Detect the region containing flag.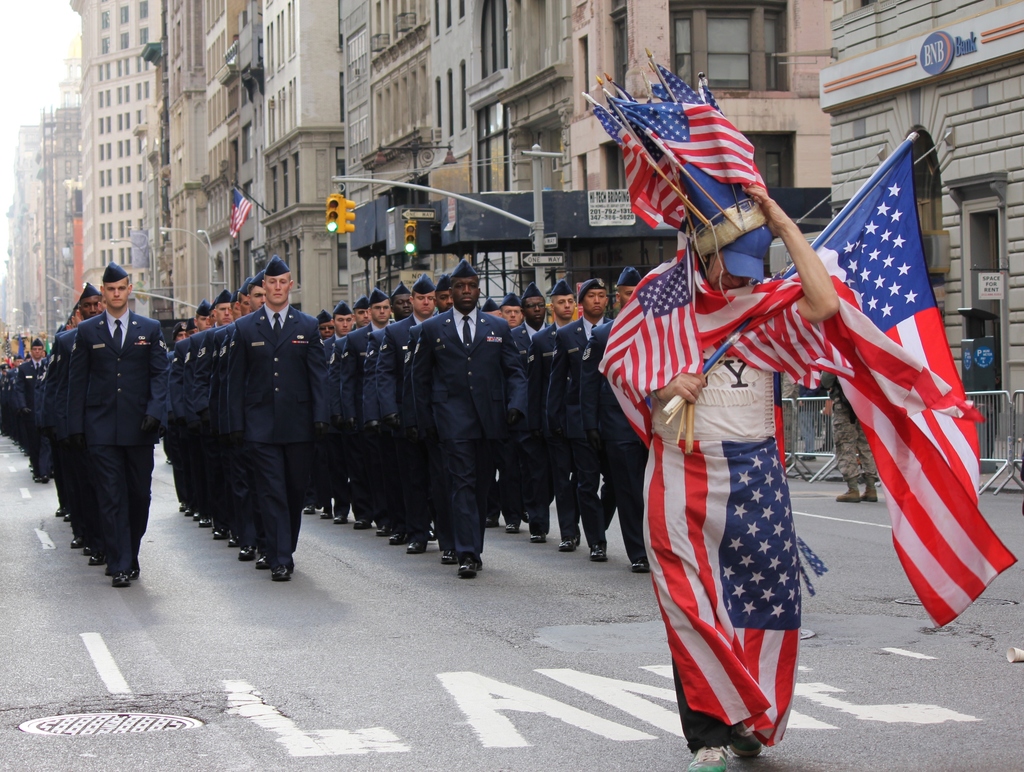
<bbox>221, 182, 248, 239</bbox>.
